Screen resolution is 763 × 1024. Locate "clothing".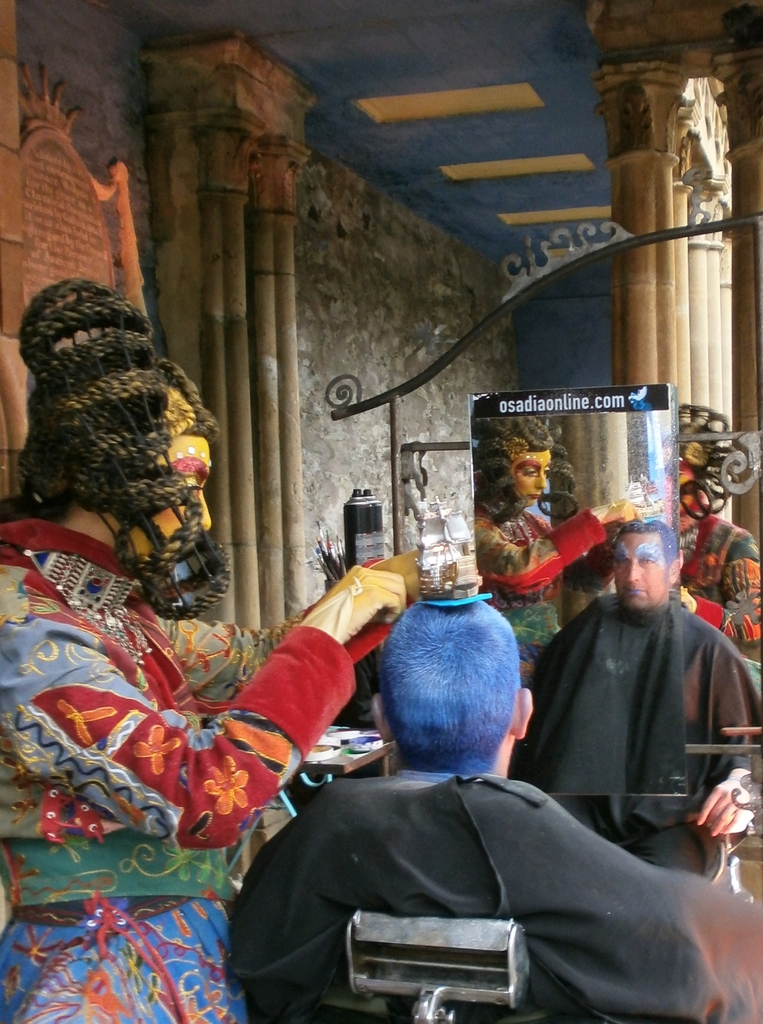
[663, 486, 762, 661].
